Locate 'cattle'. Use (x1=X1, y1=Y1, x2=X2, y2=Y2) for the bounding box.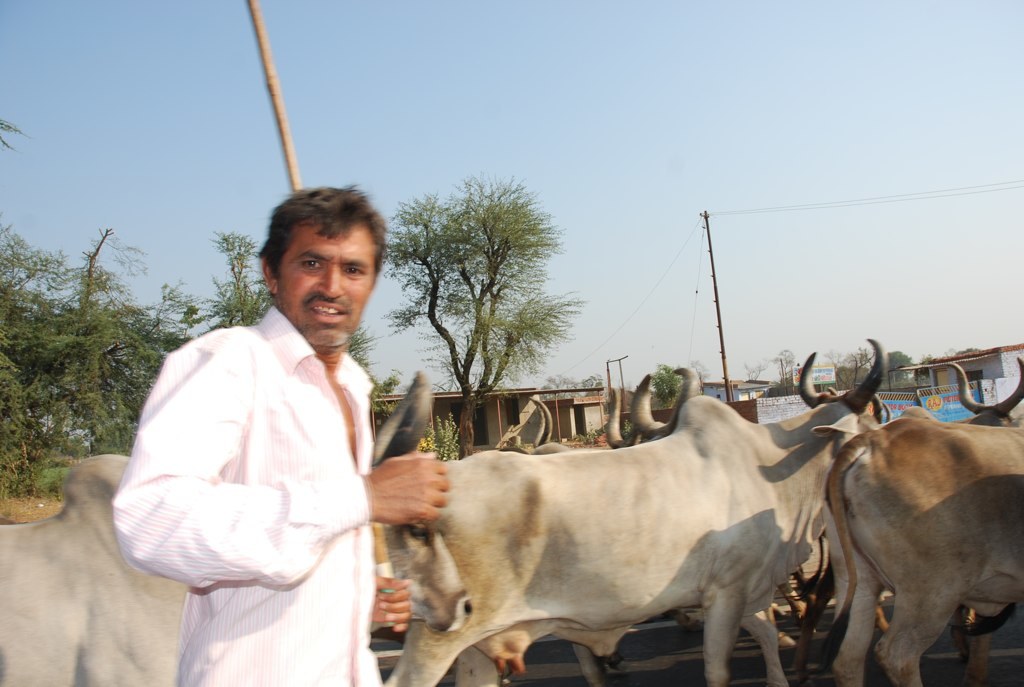
(x1=385, y1=333, x2=881, y2=686).
